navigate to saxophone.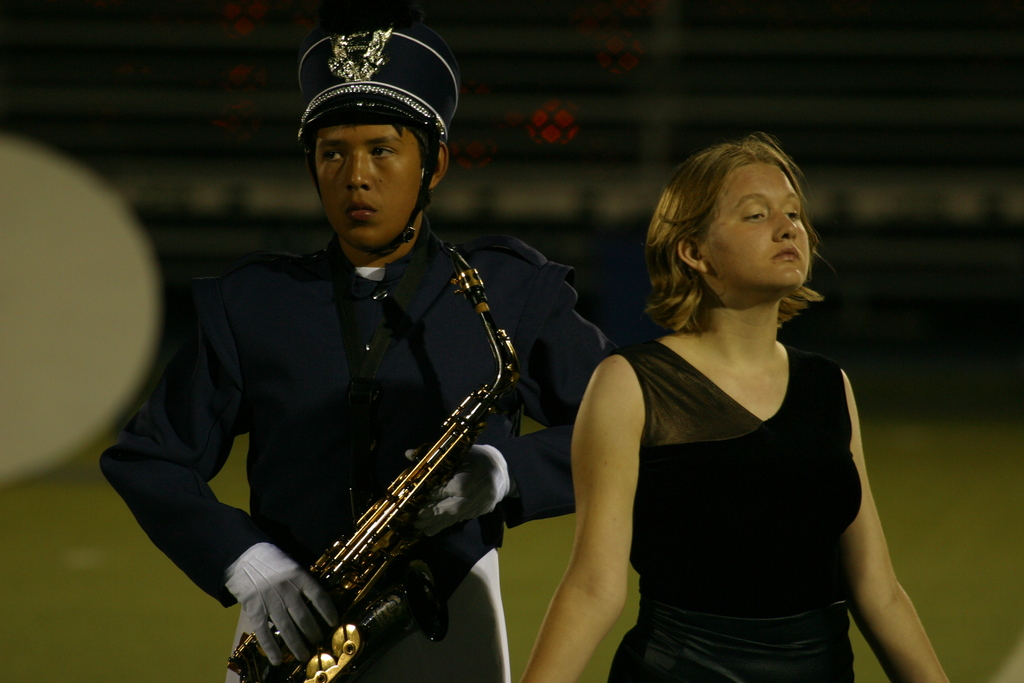
Navigation target: (x1=214, y1=238, x2=522, y2=682).
